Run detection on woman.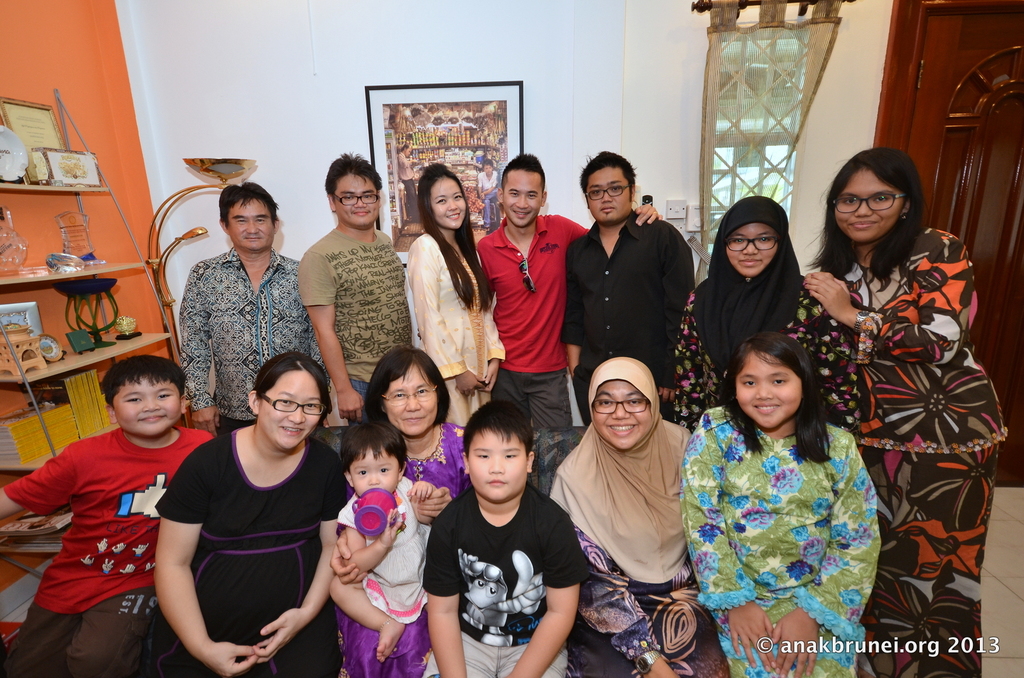
Result: Rect(154, 352, 350, 677).
